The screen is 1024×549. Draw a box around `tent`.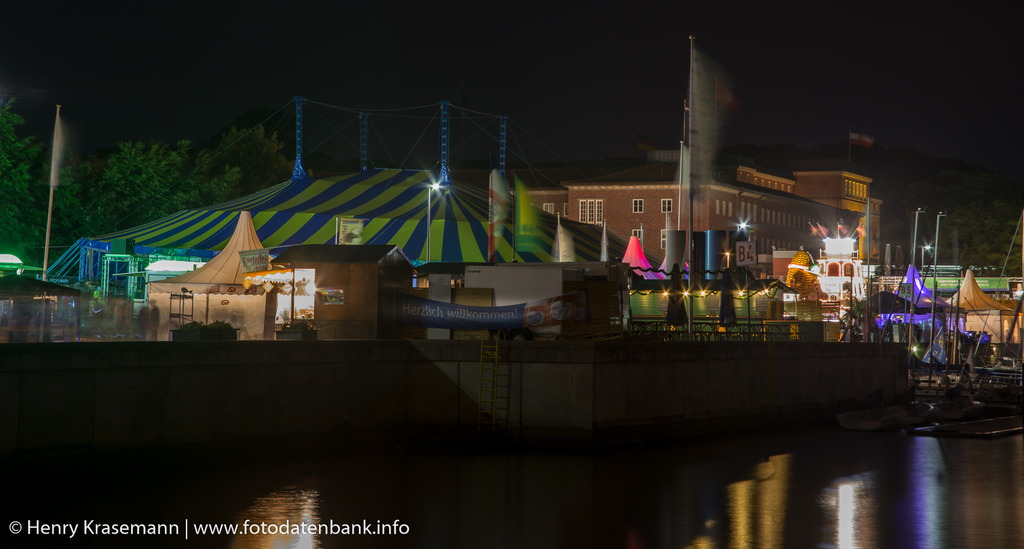
region(149, 214, 288, 306).
